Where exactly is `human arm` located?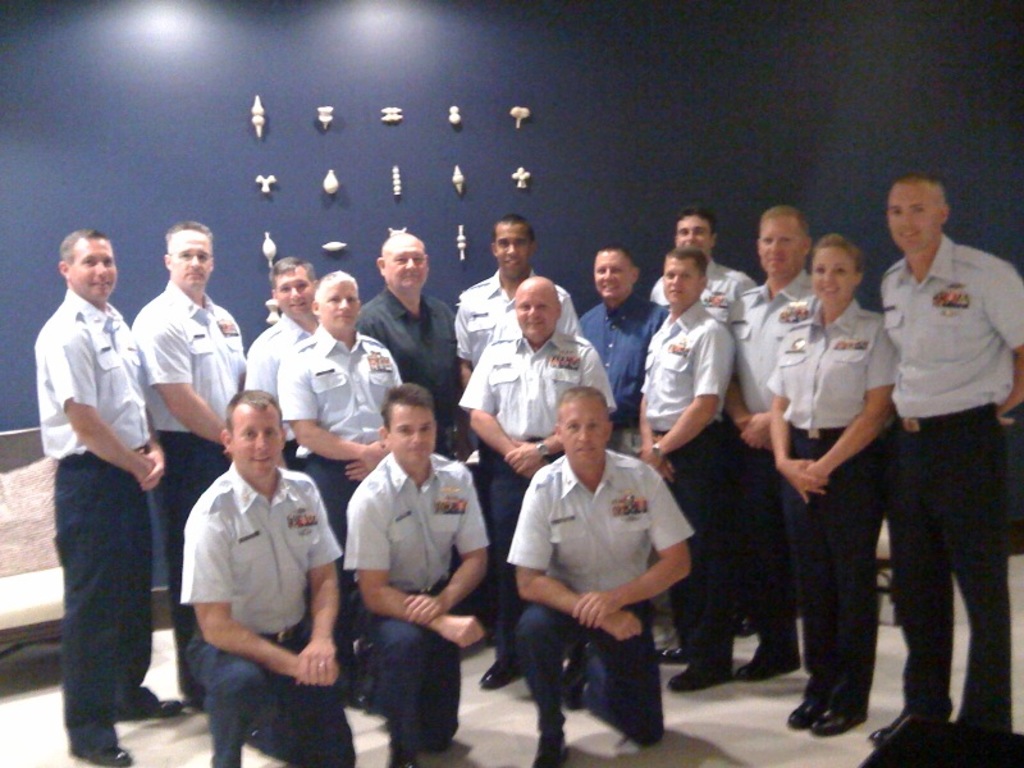
Its bounding box is Rect(979, 259, 1023, 408).
